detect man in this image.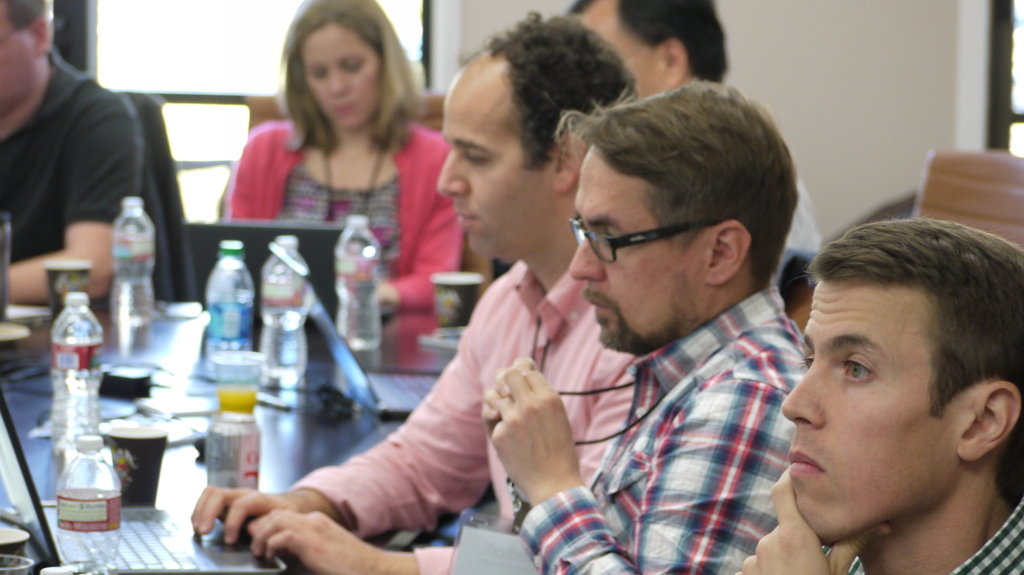
Detection: bbox=[181, 14, 641, 574].
